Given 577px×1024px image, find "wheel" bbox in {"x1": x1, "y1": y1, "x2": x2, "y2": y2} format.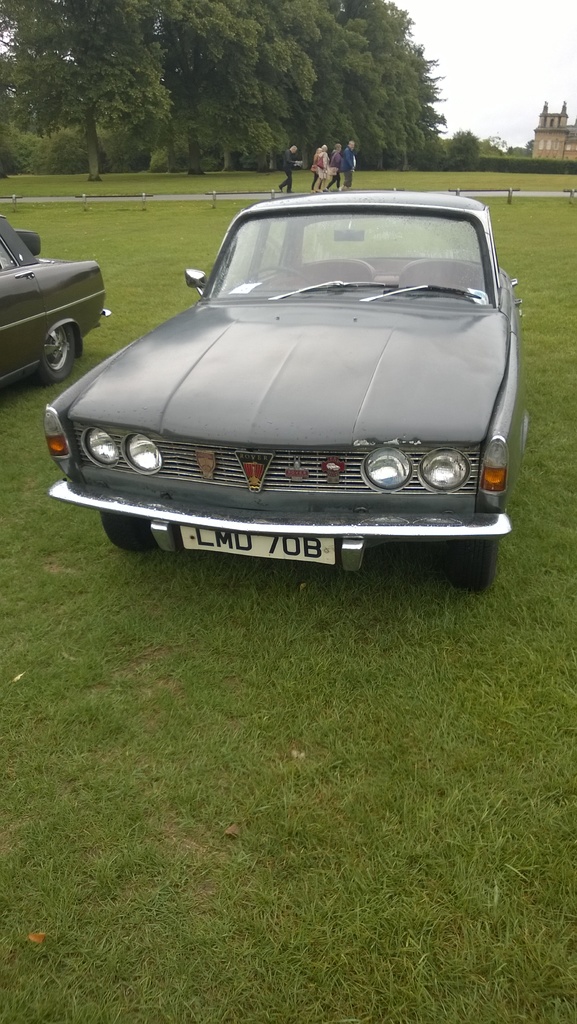
{"x1": 39, "y1": 316, "x2": 83, "y2": 385}.
